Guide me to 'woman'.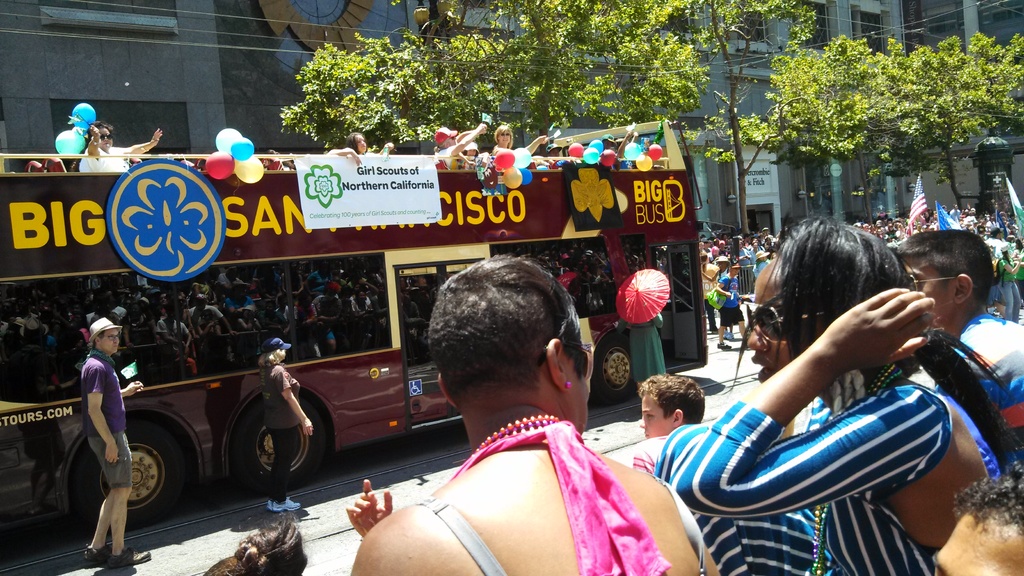
Guidance: x1=198, y1=508, x2=310, y2=575.
